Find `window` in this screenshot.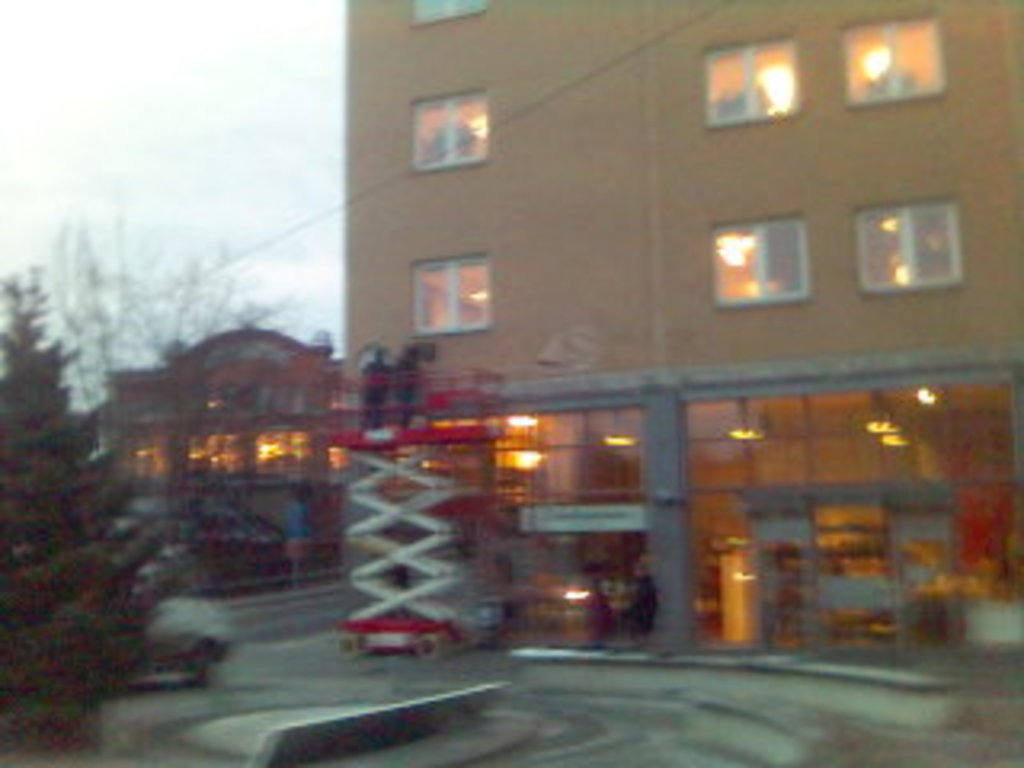
The bounding box for `window` is {"left": 400, "top": 0, "right": 483, "bottom": 26}.
